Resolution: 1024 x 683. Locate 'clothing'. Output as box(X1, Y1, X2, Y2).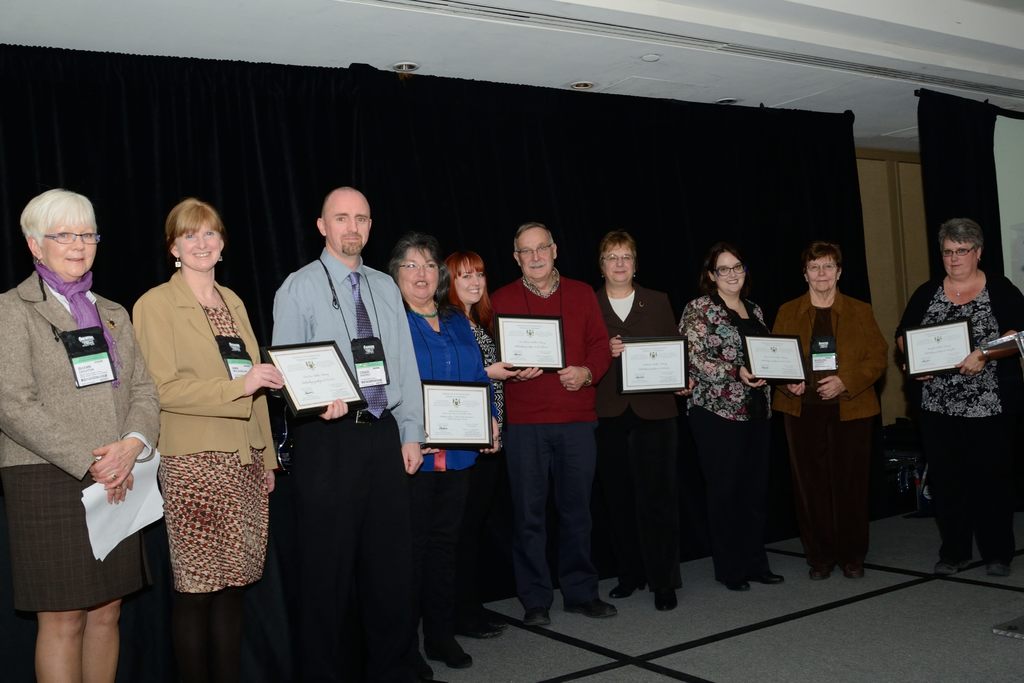
box(752, 275, 890, 564).
